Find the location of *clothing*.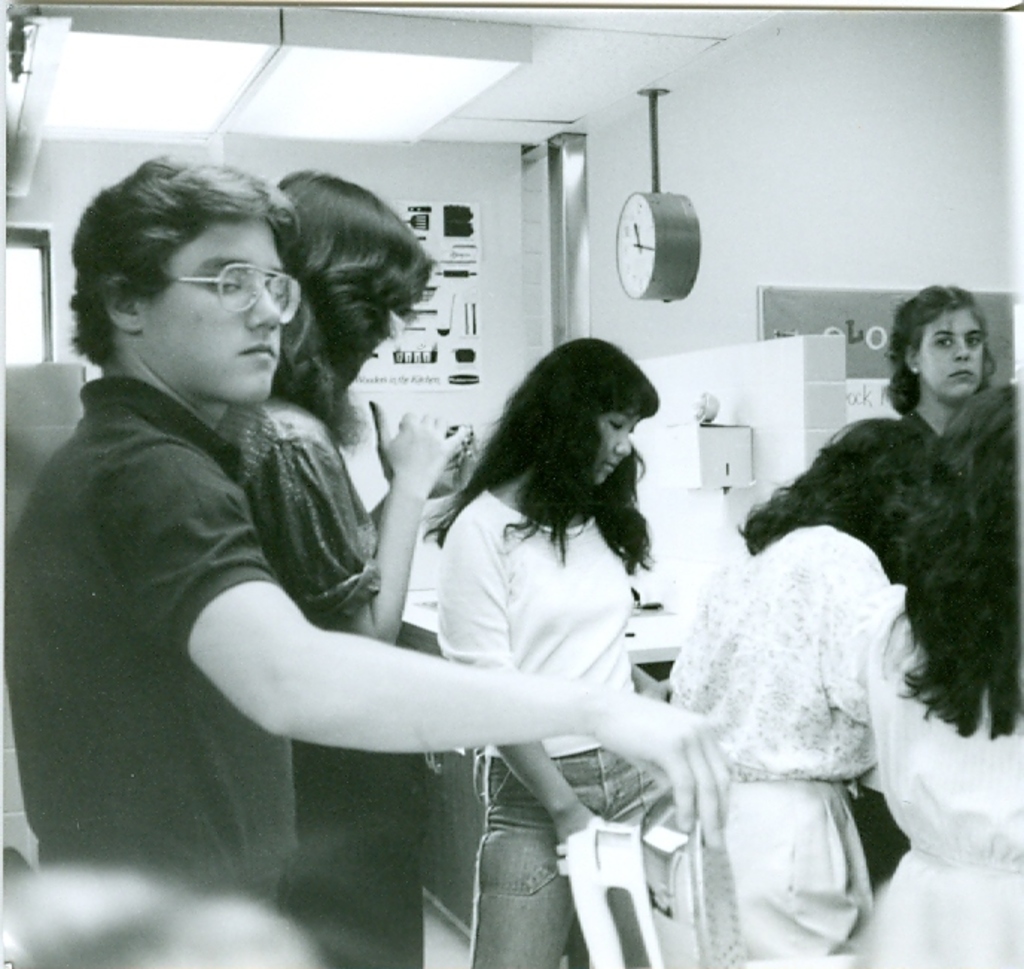
Location: <region>225, 403, 420, 963</region>.
